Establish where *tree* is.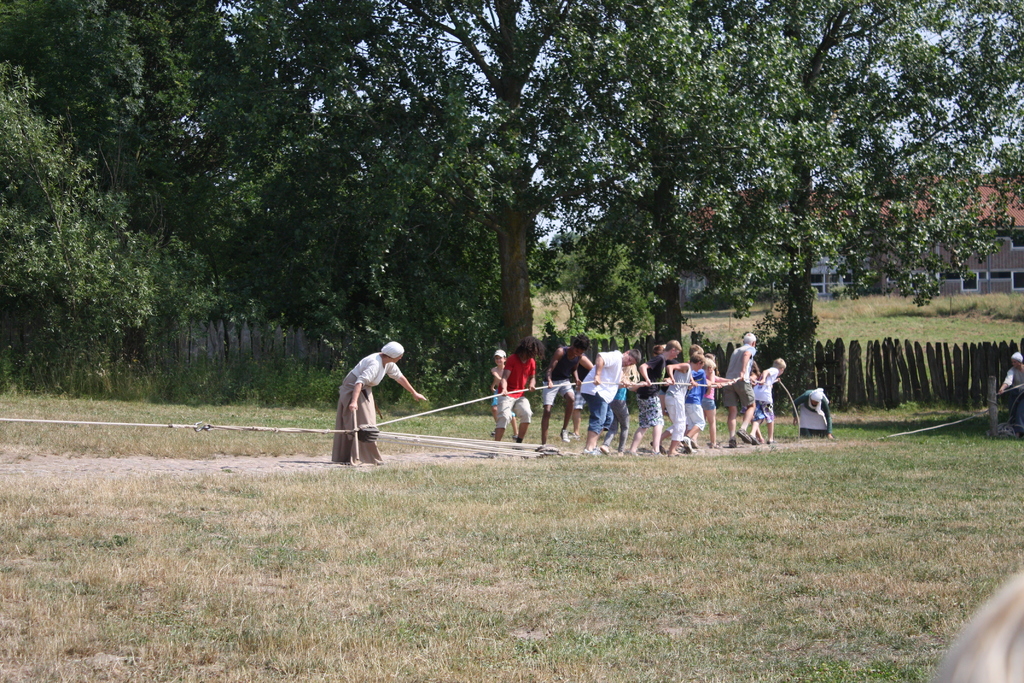
Established at box=[746, 0, 1022, 409].
